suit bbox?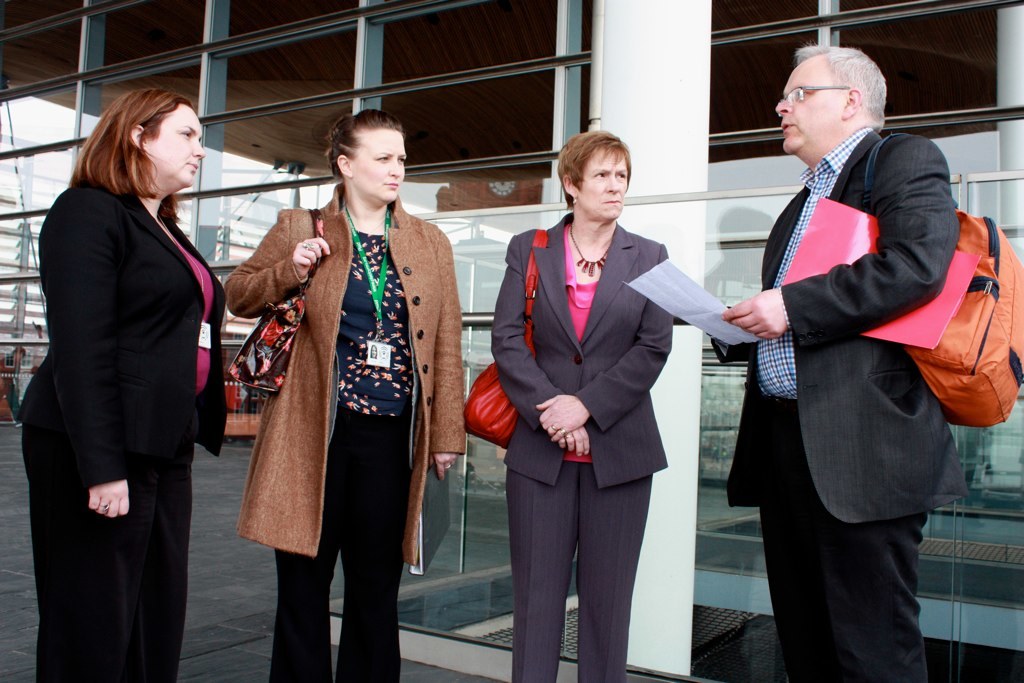
493,214,672,682
